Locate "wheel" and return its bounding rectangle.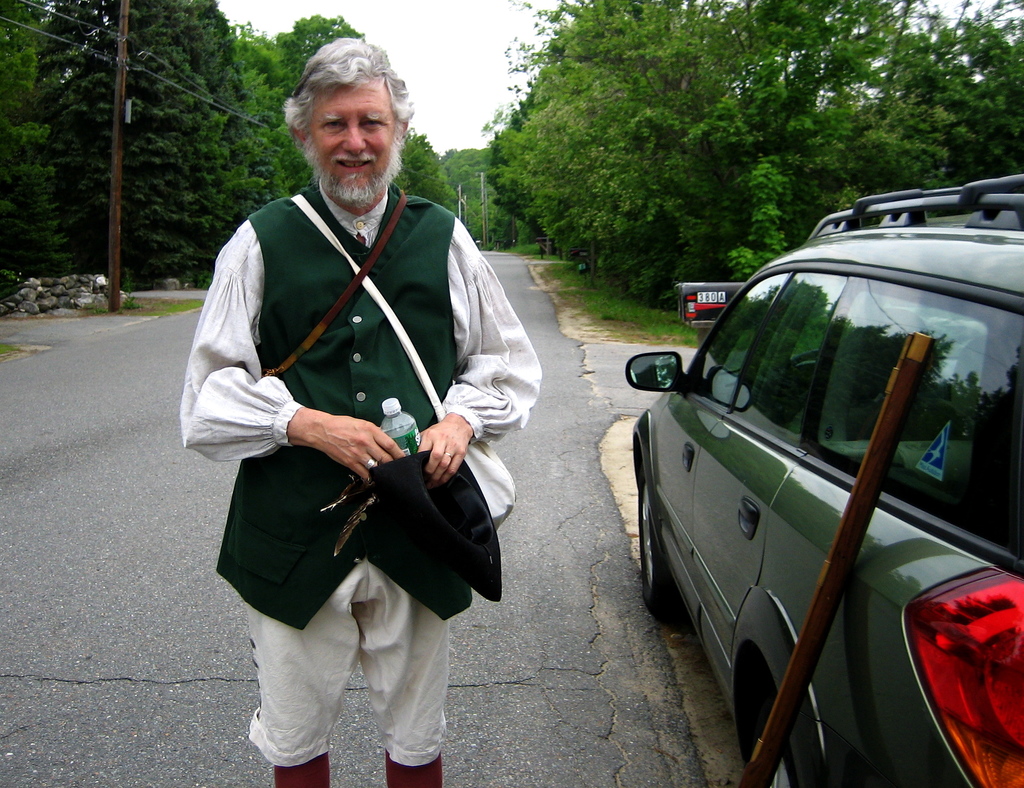
626:462:675:607.
